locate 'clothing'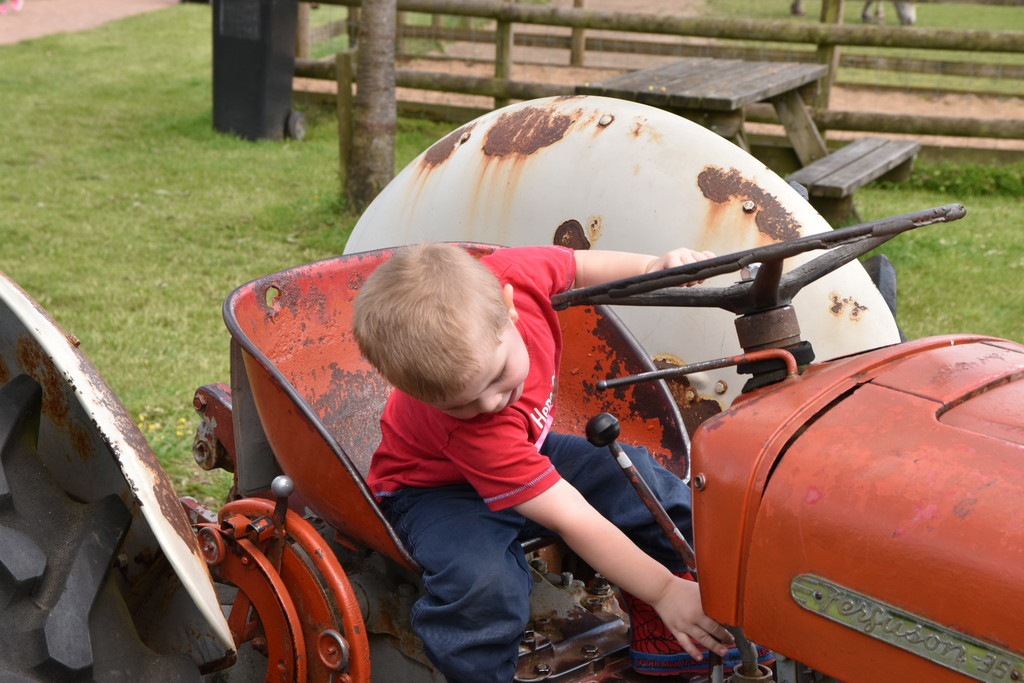
select_region(317, 286, 676, 639)
